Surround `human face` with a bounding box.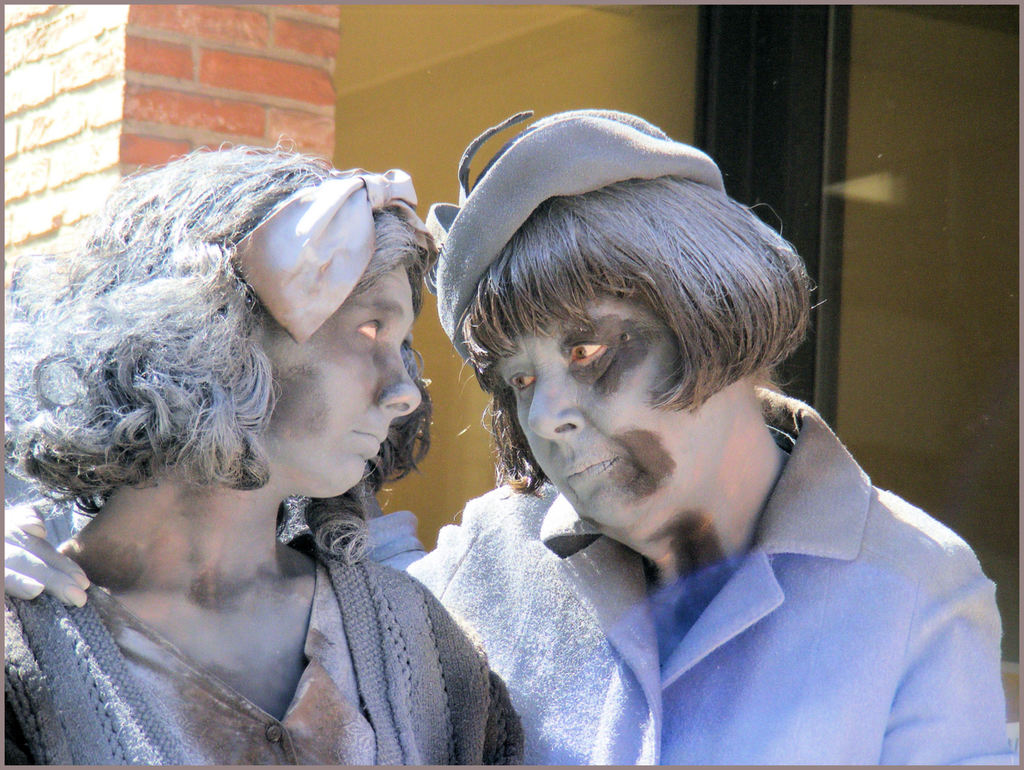
pyautogui.locateOnScreen(488, 288, 732, 536).
